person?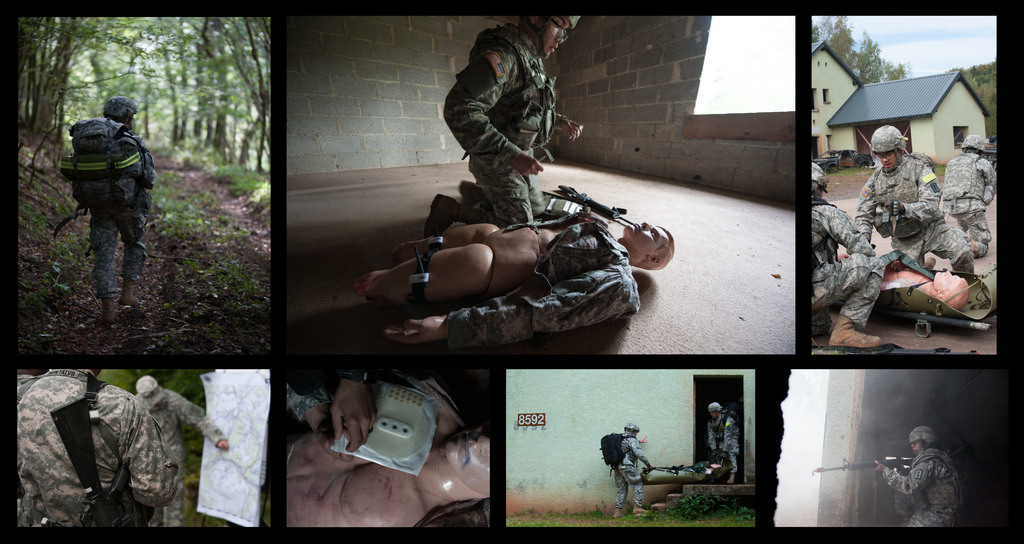
bbox(420, 8, 582, 251)
